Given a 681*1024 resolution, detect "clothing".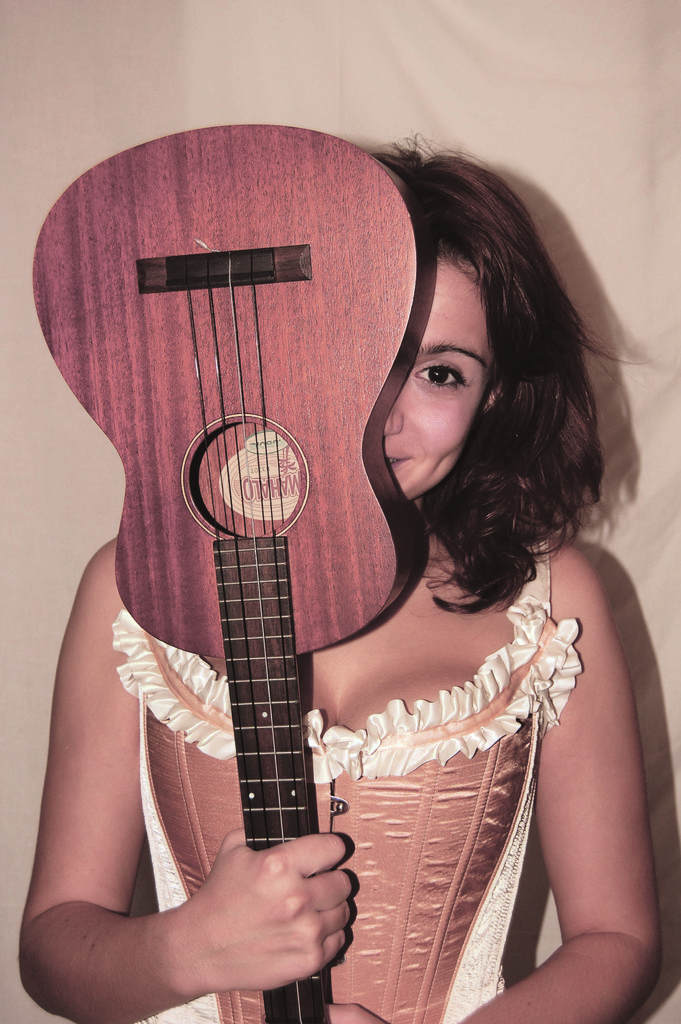
115,538,577,1023.
